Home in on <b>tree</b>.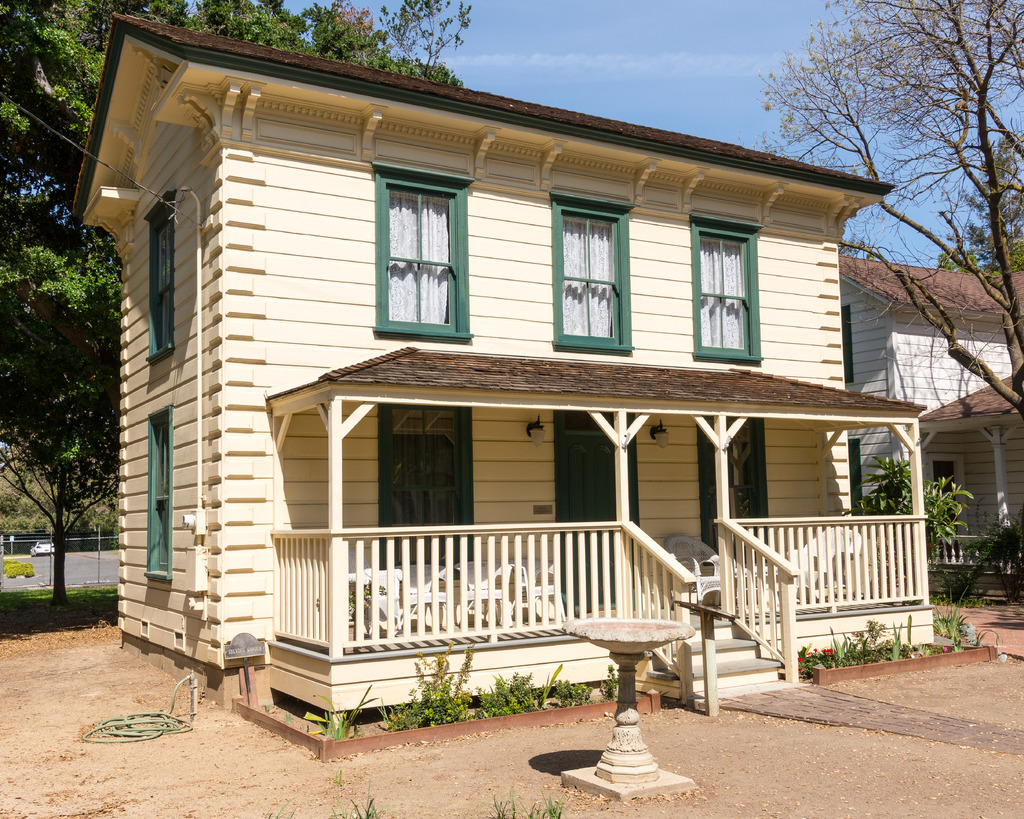
Homed in at 0 434 118 547.
